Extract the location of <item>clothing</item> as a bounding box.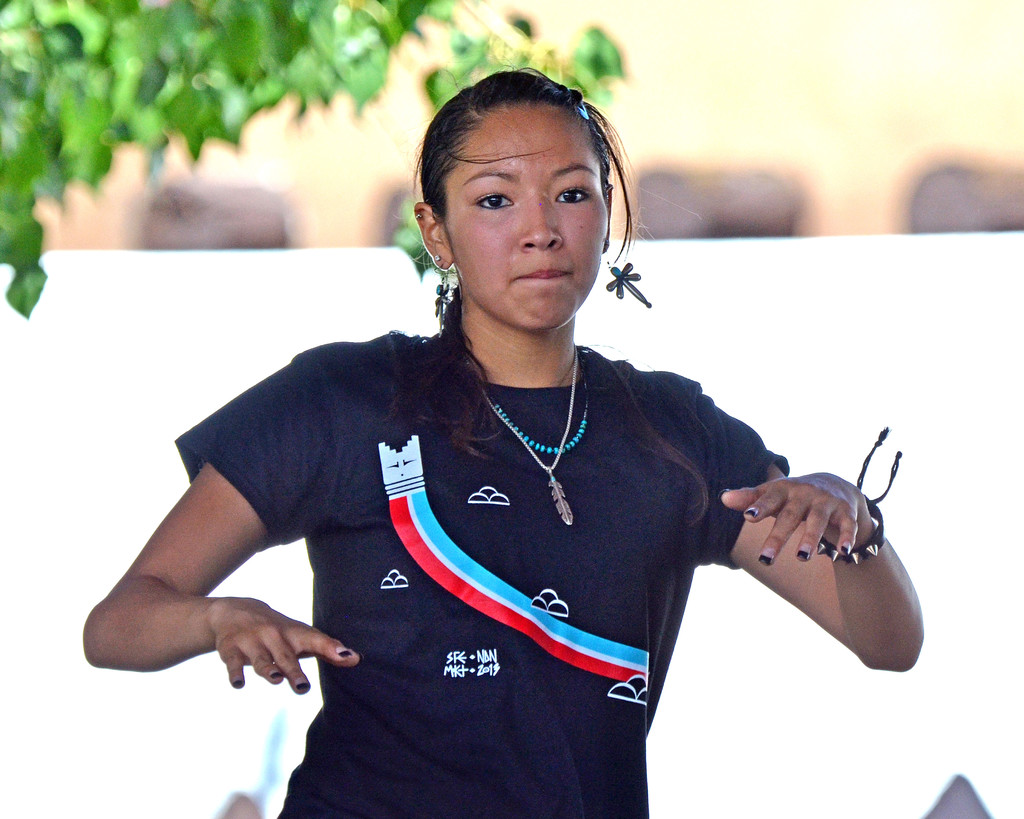
detection(164, 312, 797, 768).
